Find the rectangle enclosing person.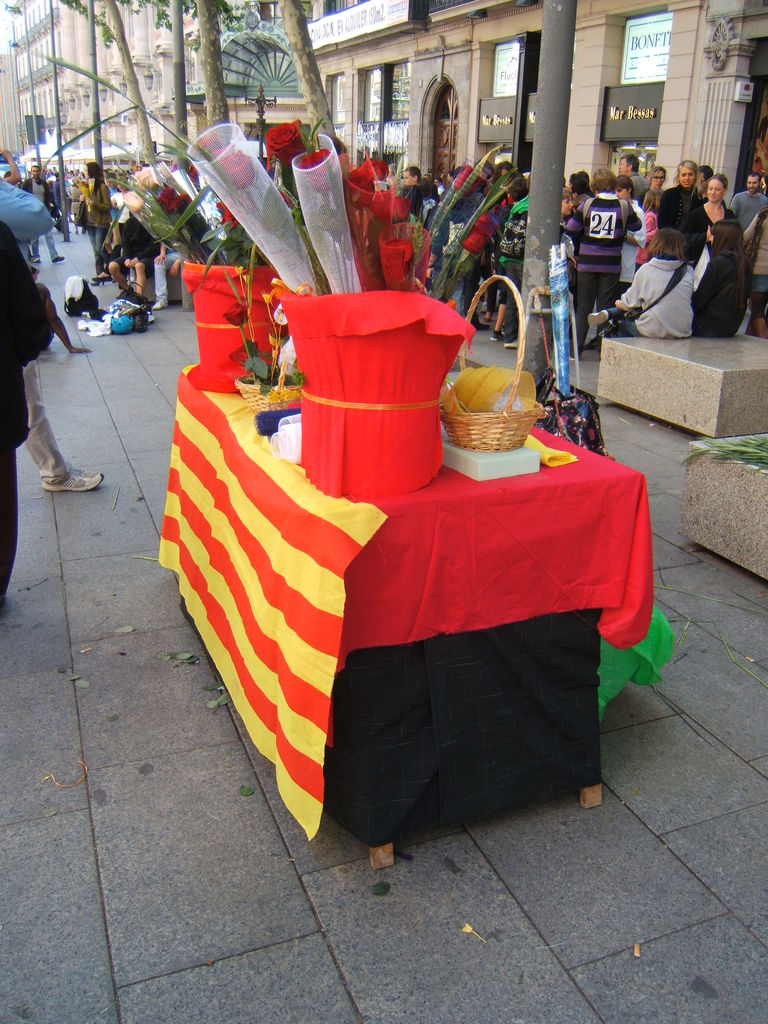
region(0, 172, 109, 492).
